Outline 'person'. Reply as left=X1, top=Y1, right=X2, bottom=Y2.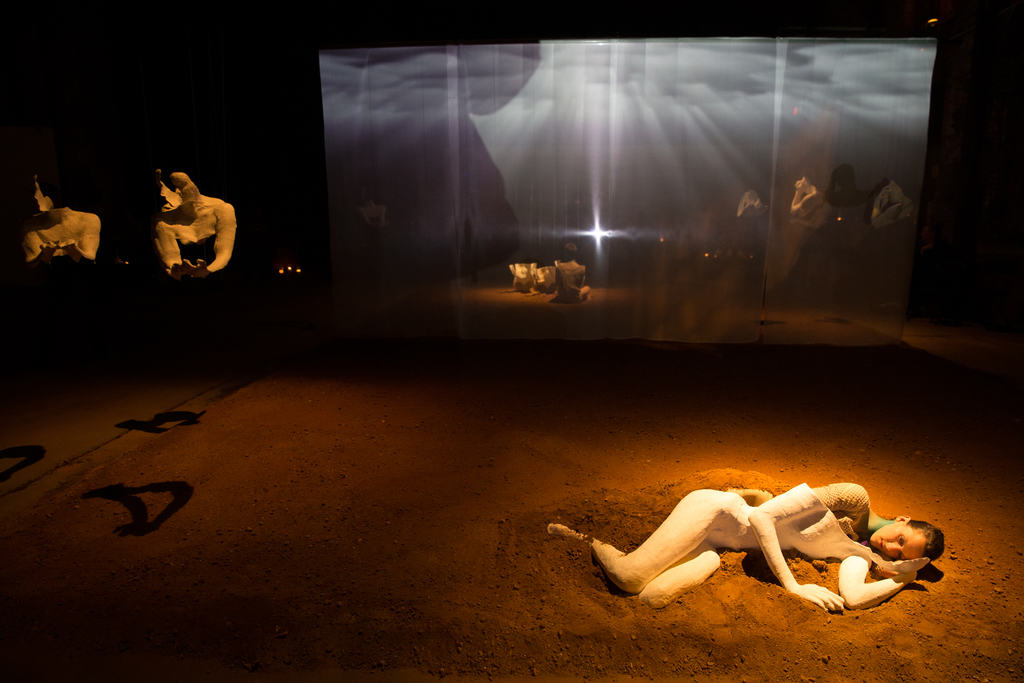
left=824, top=168, right=885, bottom=215.
